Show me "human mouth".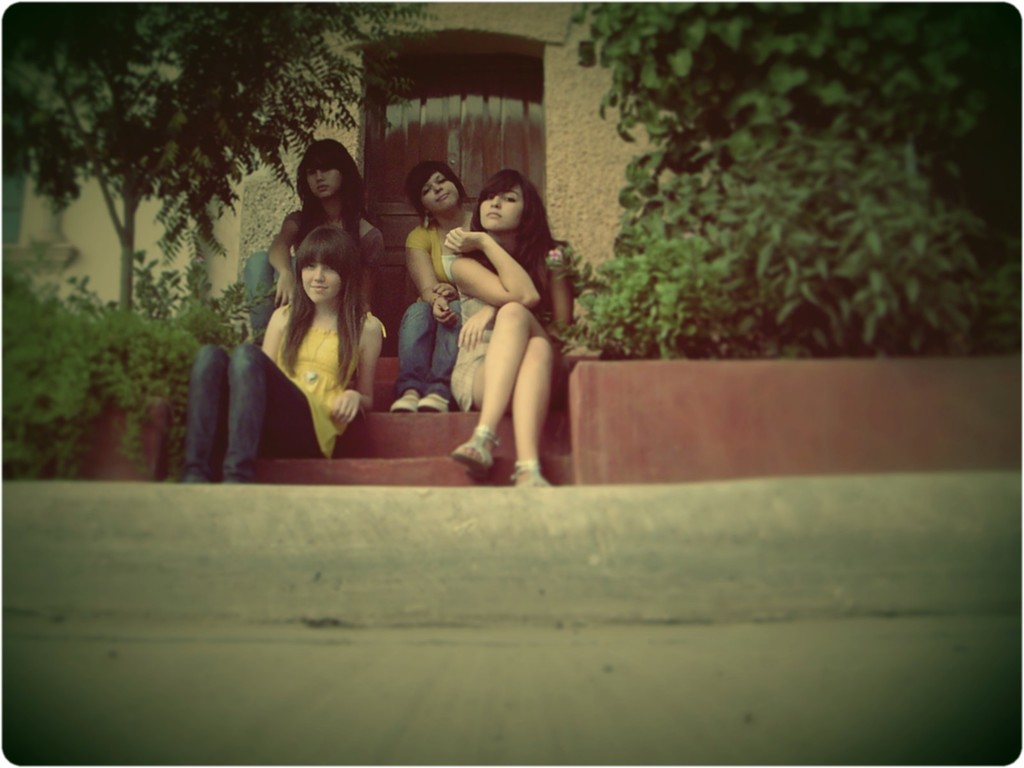
"human mouth" is here: 308,283,330,291.
